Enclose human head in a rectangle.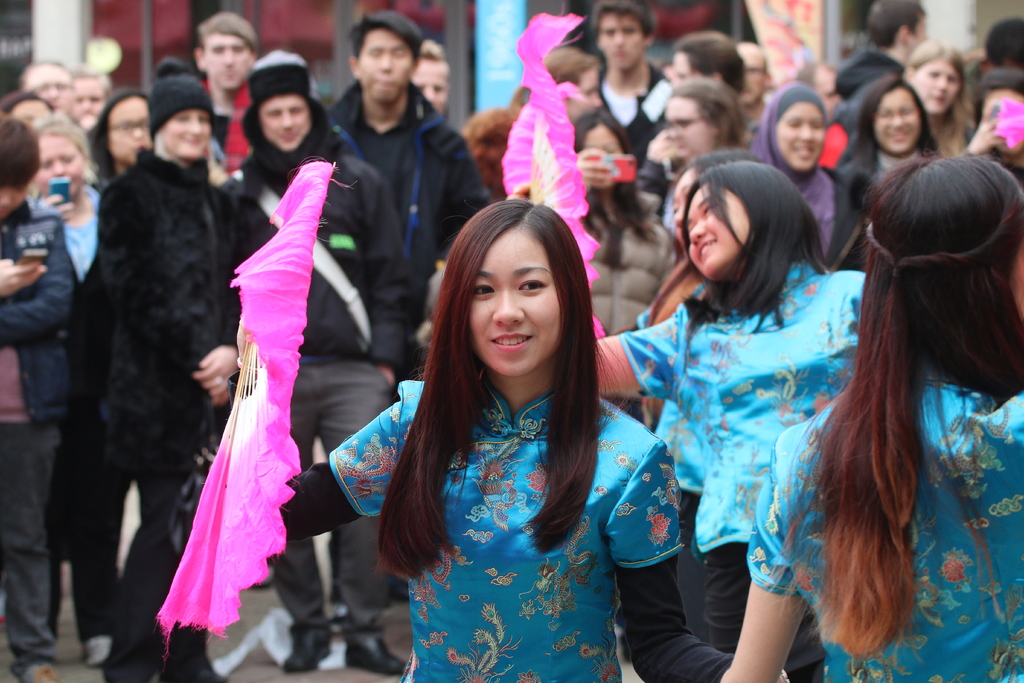
bbox(868, 154, 1023, 375).
